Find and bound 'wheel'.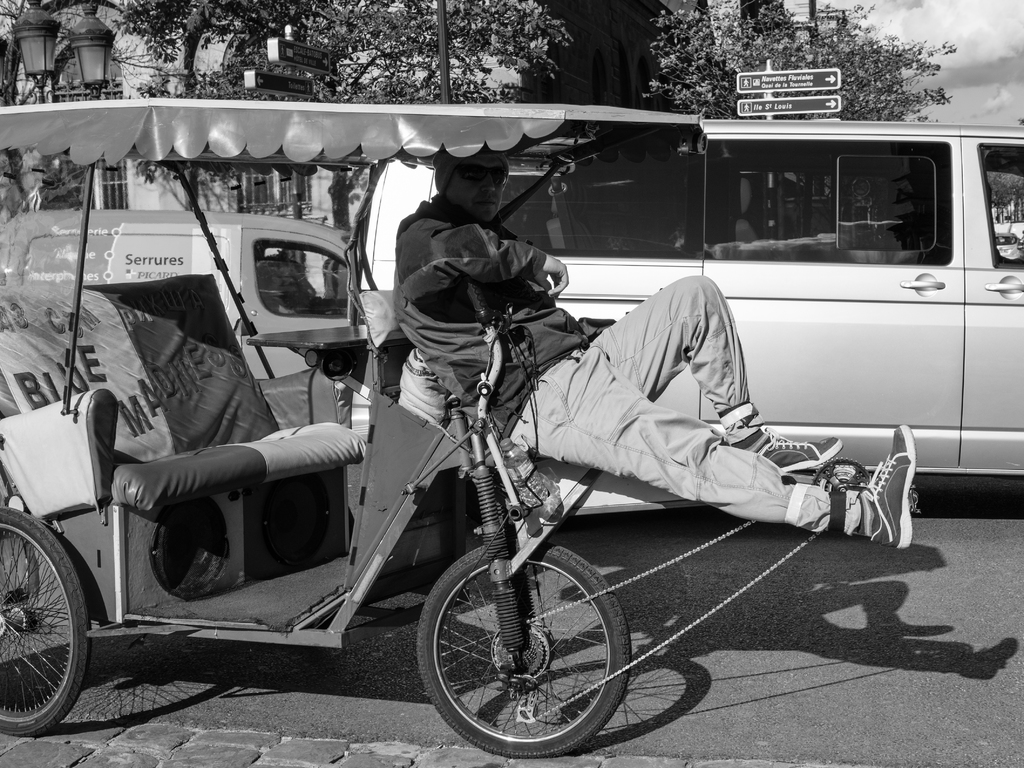
Bound: (left=0, top=507, right=84, bottom=735).
